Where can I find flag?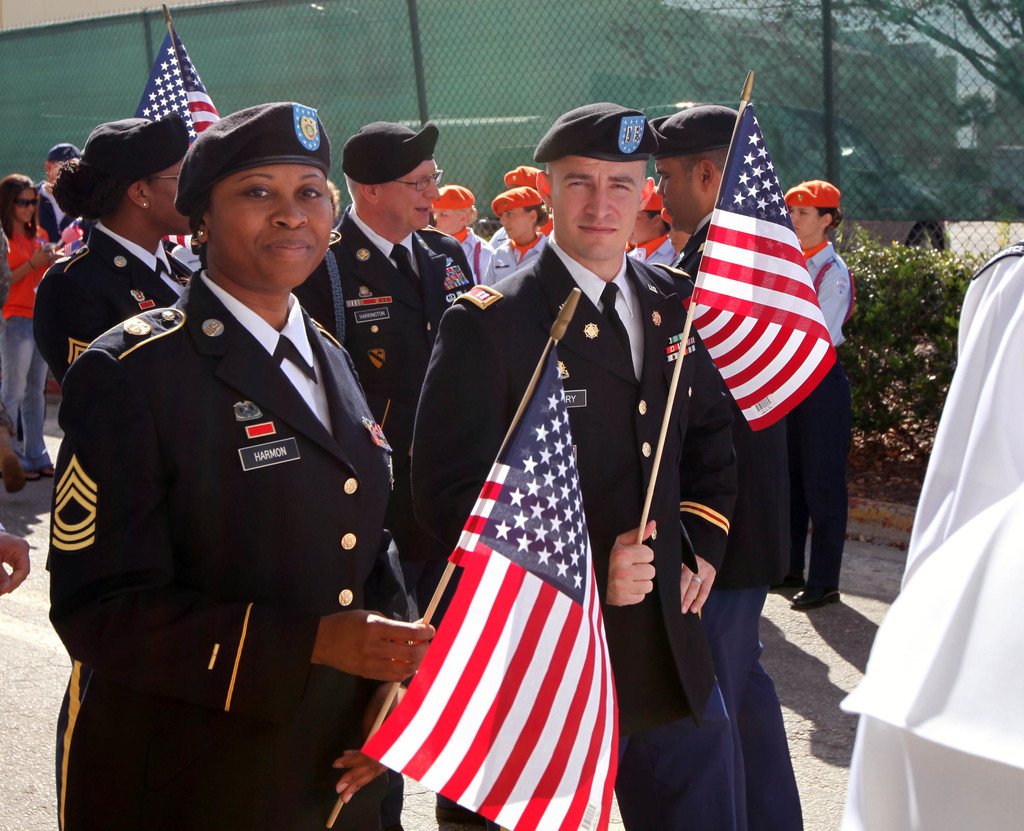
You can find it at <bbox>691, 90, 838, 430</bbox>.
